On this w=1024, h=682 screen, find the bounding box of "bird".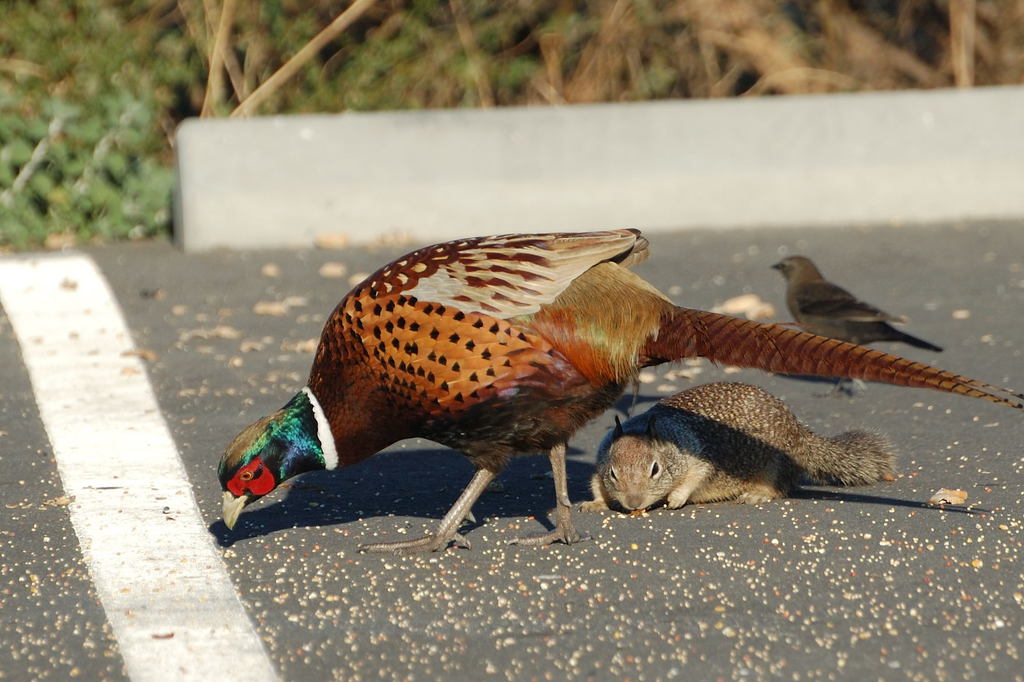
Bounding box: locate(766, 250, 947, 397).
